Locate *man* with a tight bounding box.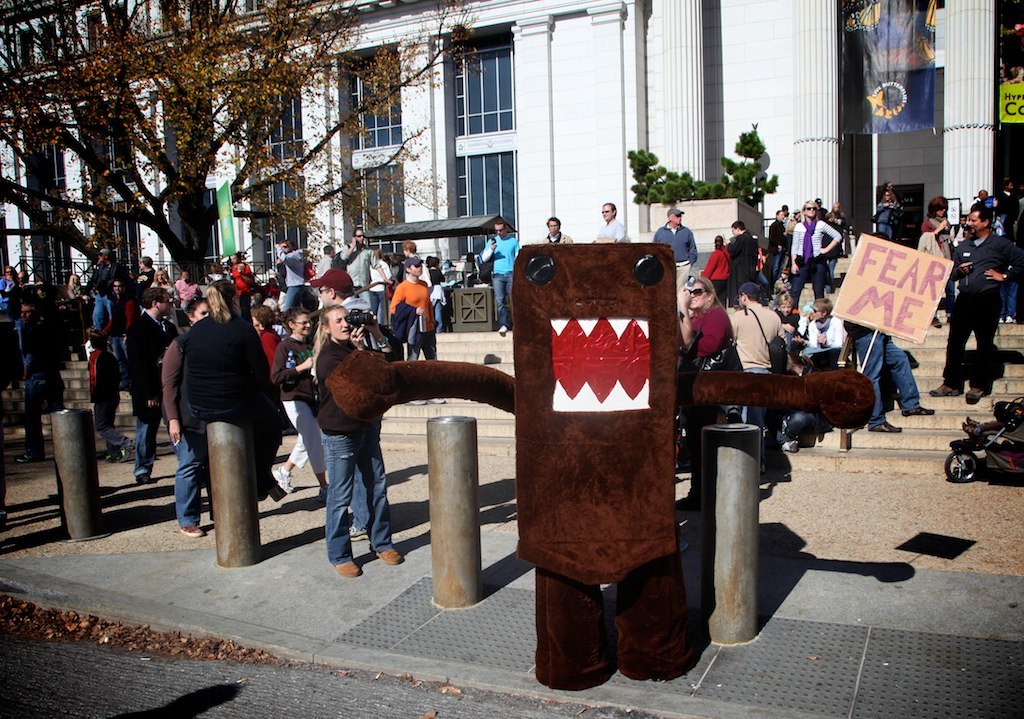
pyautogui.locateOnScreen(781, 201, 793, 229).
